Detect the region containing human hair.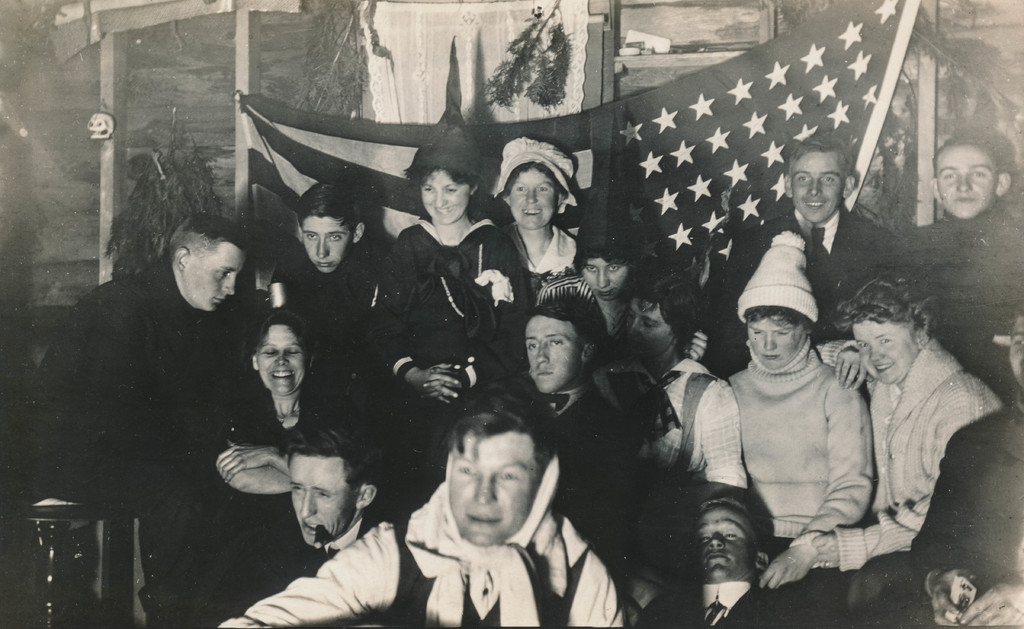
691:494:763:551.
